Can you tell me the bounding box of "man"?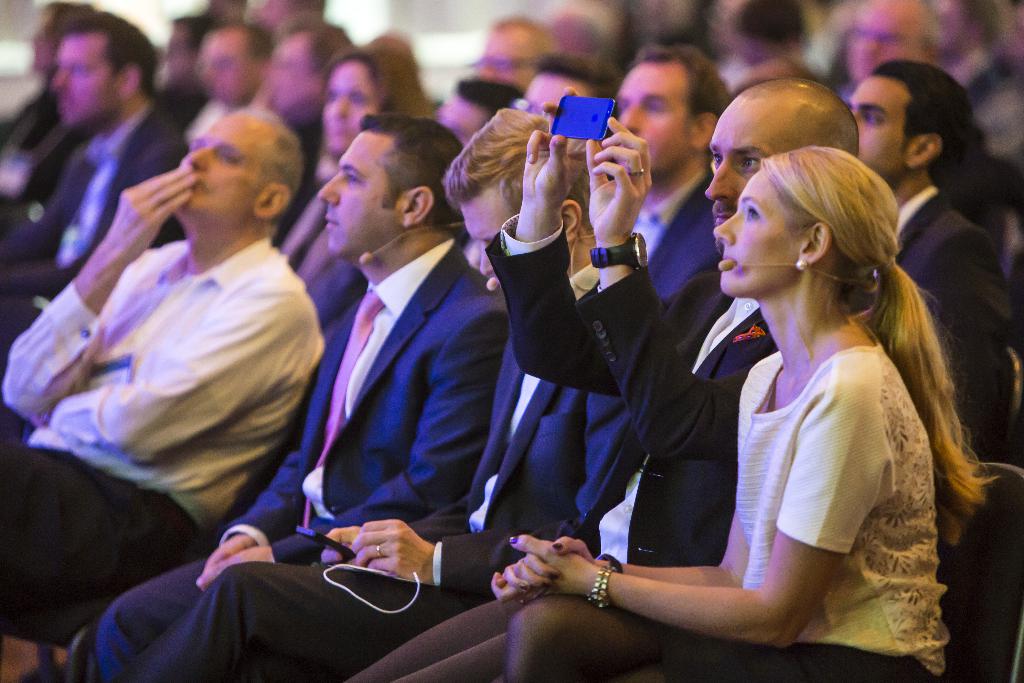
pyautogui.locateOnScreen(344, 77, 860, 682).
